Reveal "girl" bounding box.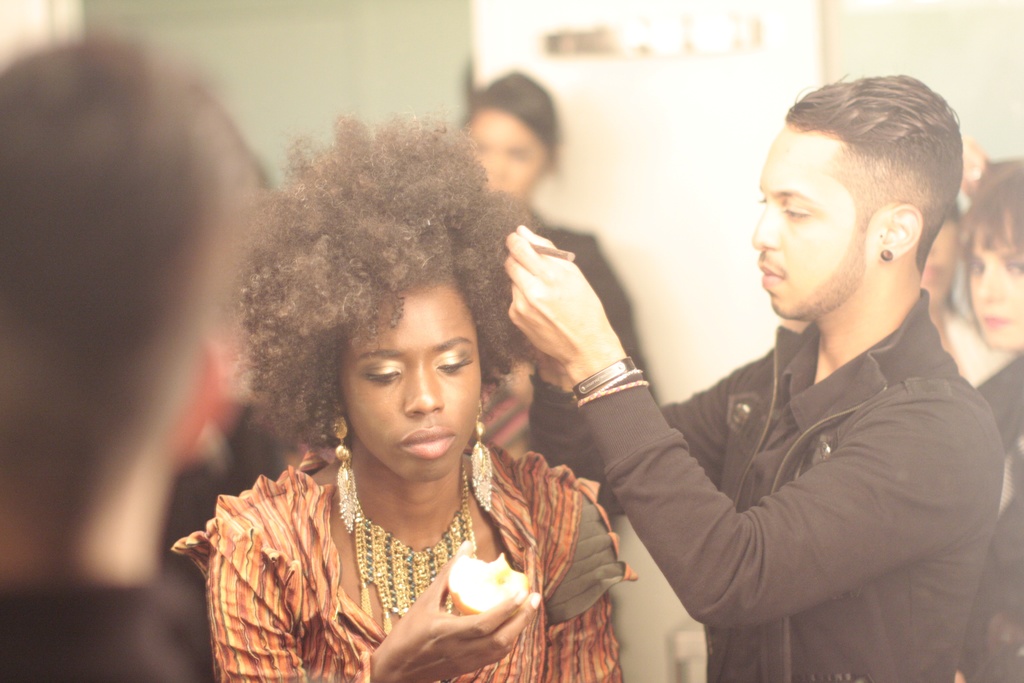
Revealed: detection(166, 104, 637, 682).
